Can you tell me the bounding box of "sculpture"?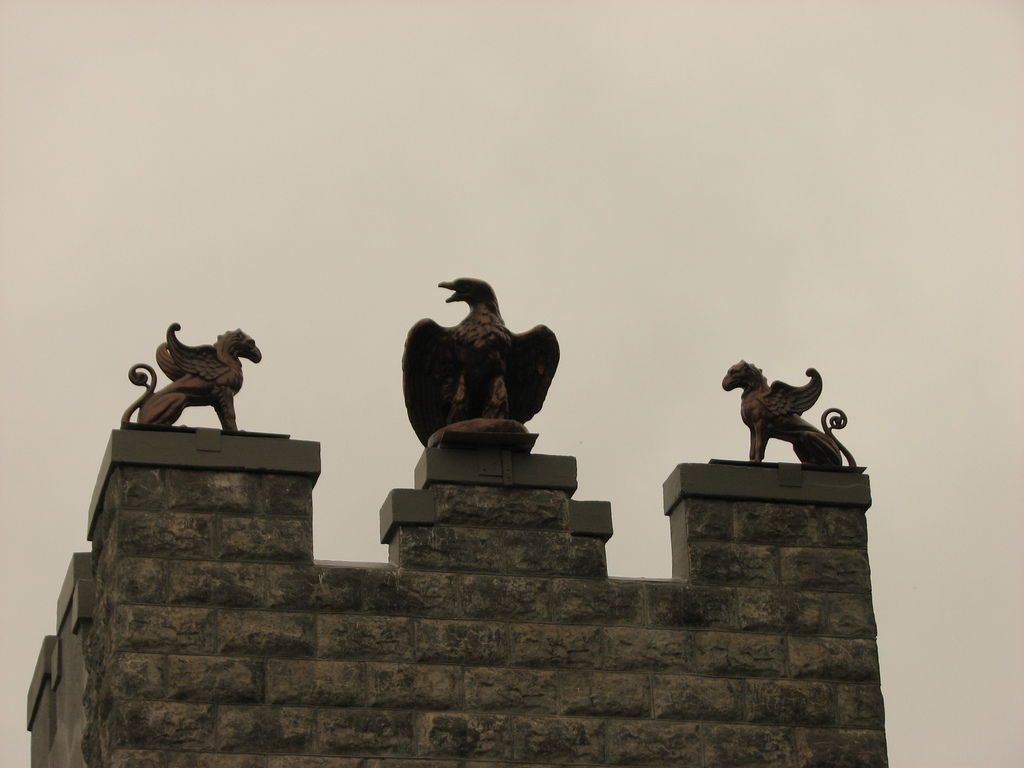
region(714, 373, 847, 474).
